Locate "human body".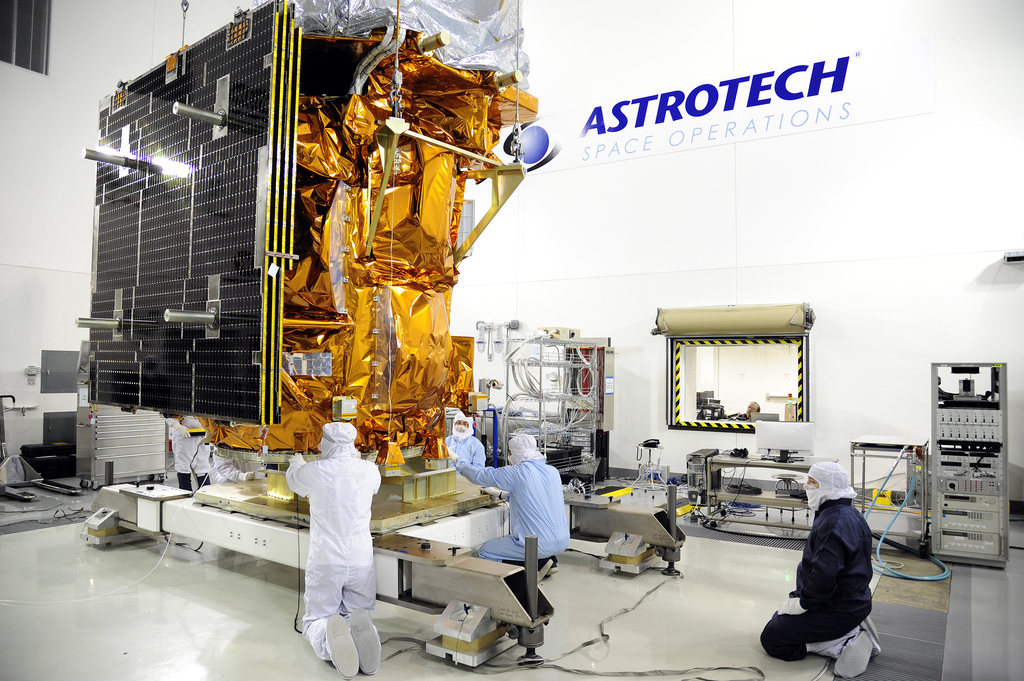
Bounding box: 163/417/210/497.
